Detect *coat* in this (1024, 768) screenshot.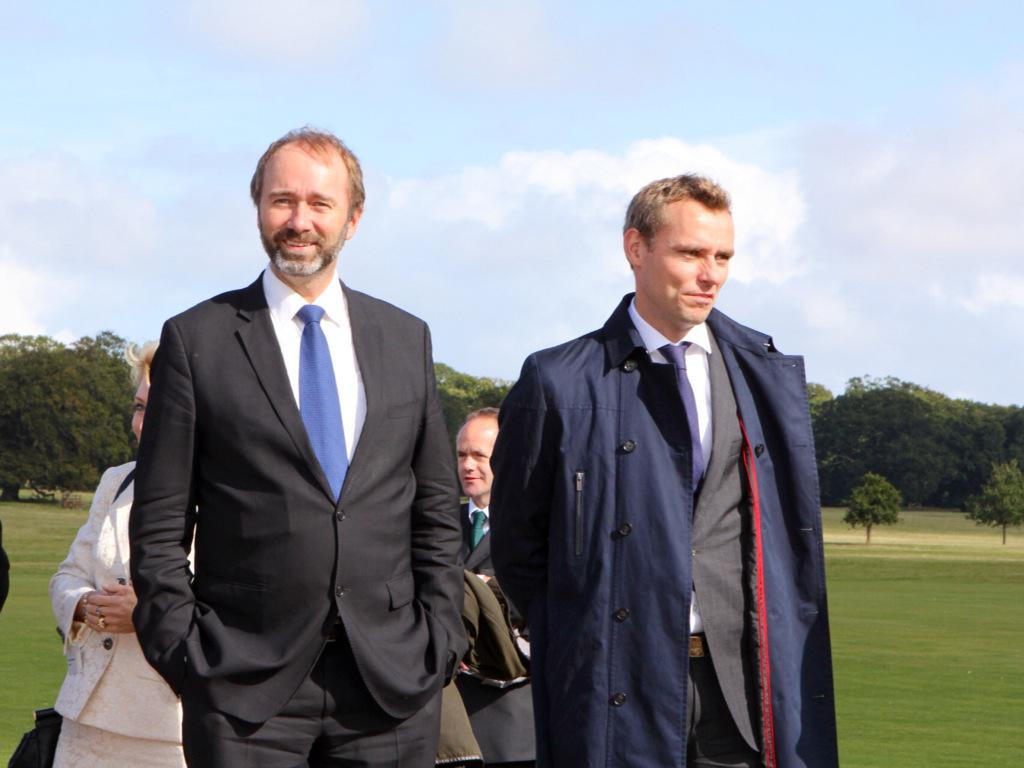
Detection: l=133, t=266, r=475, b=730.
